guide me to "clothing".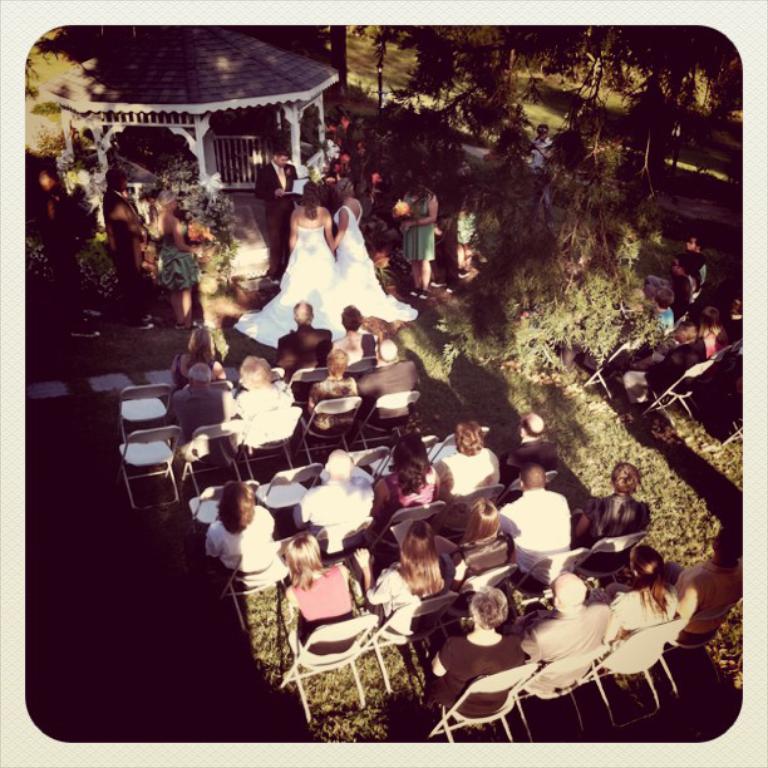
Guidance: select_region(523, 600, 614, 696).
